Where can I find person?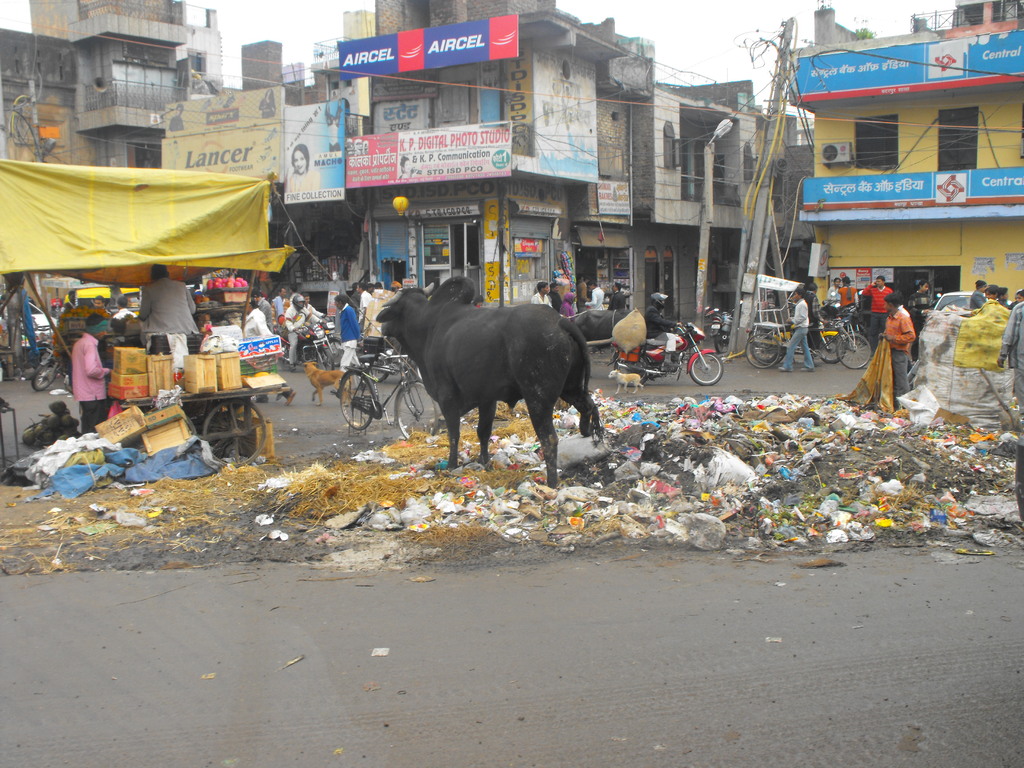
You can find it at 288:294:324:368.
